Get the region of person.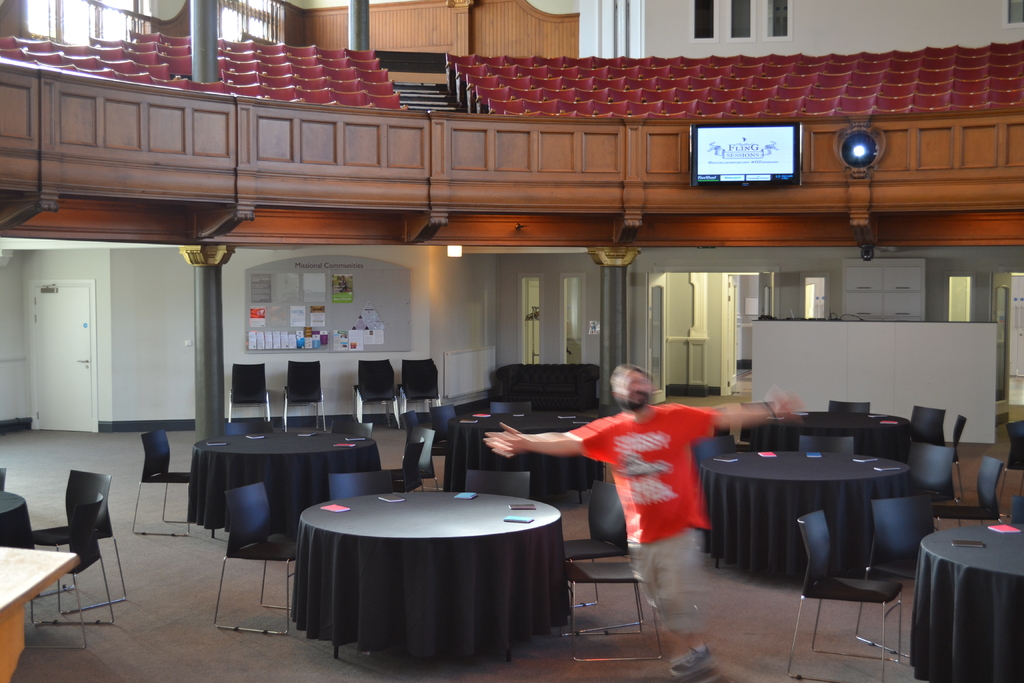
{"x1": 483, "y1": 363, "x2": 802, "y2": 682}.
